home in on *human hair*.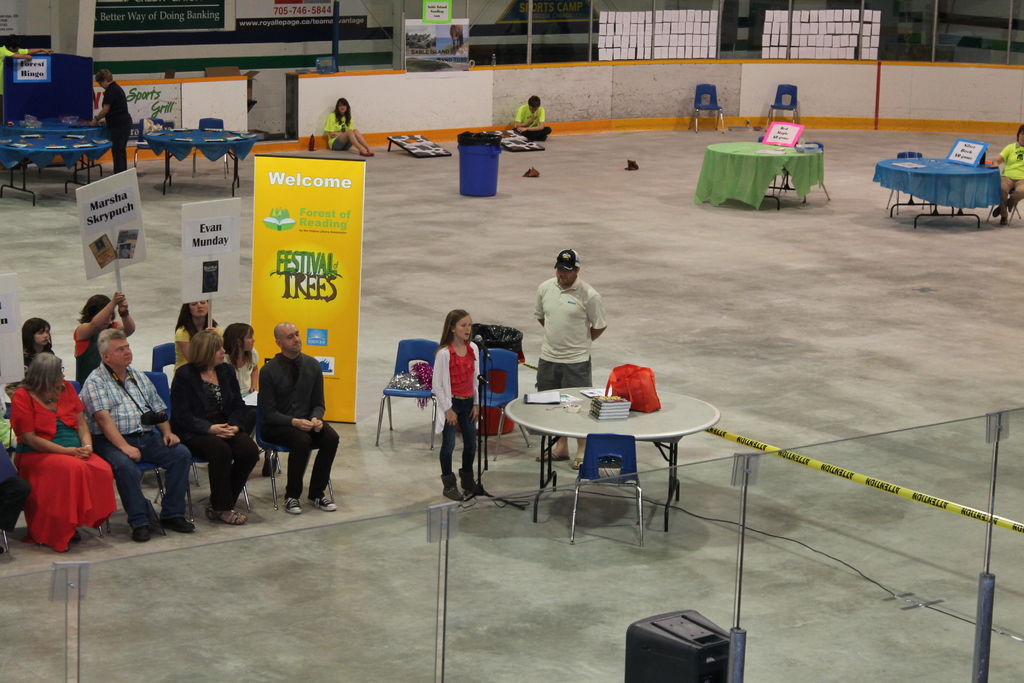
Homed in at [x1=75, y1=294, x2=117, y2=323].
